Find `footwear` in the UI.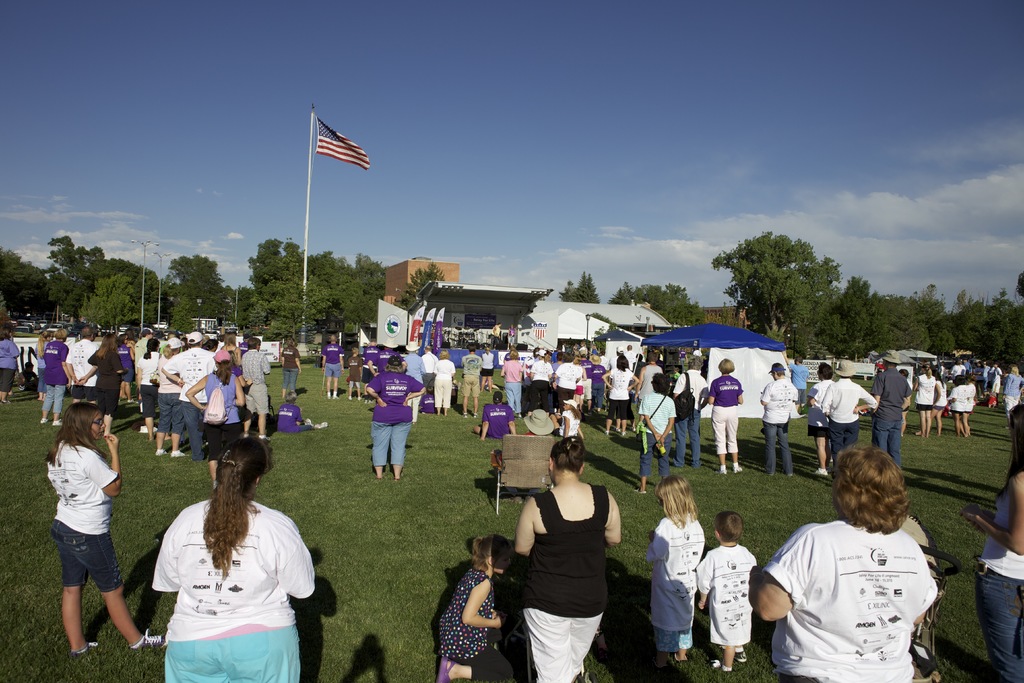
UI element at x1=131, y1=628, x2=168, y2=650.
